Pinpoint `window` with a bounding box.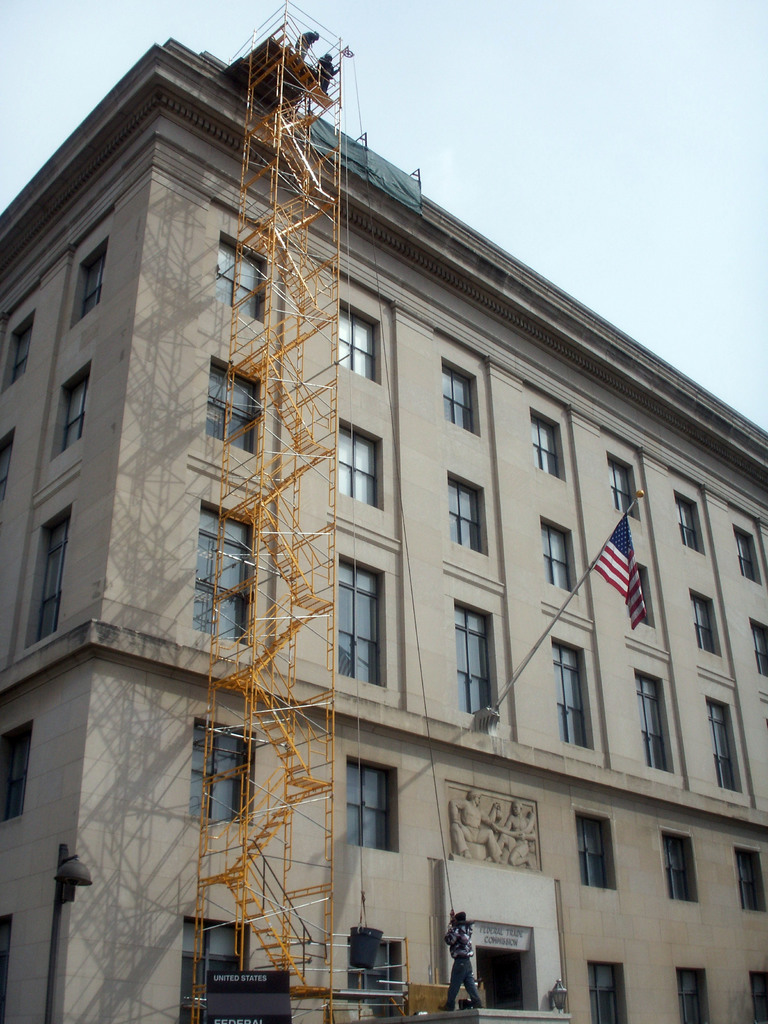
625,567,650,625.
